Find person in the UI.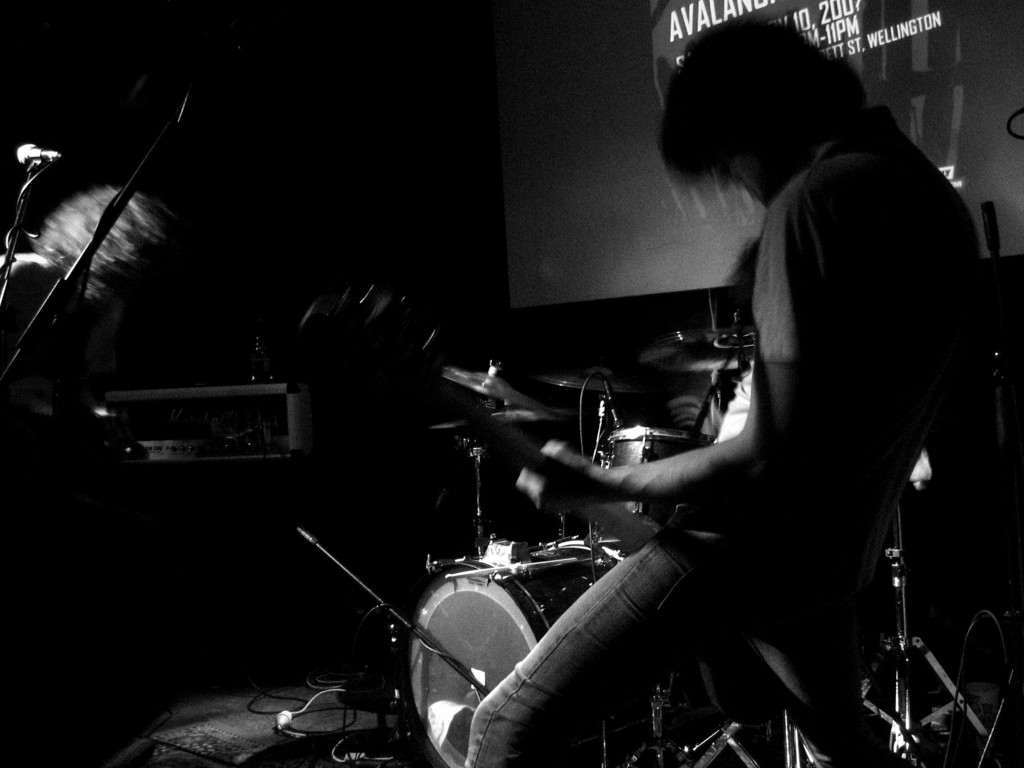
UI element at bbox=(468, 13, 982, 767).
